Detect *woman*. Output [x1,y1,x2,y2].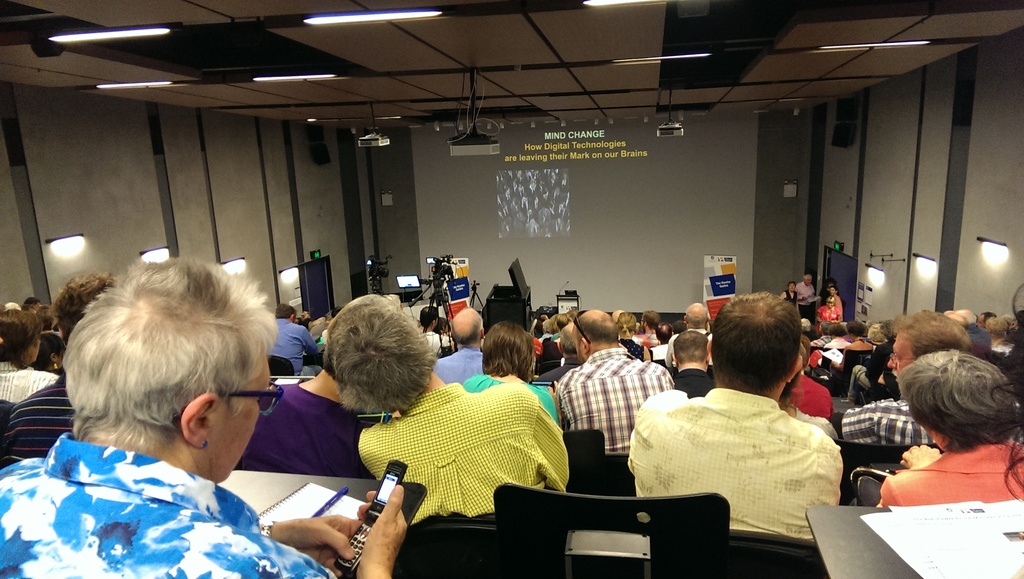
[881,348,1023,505].
